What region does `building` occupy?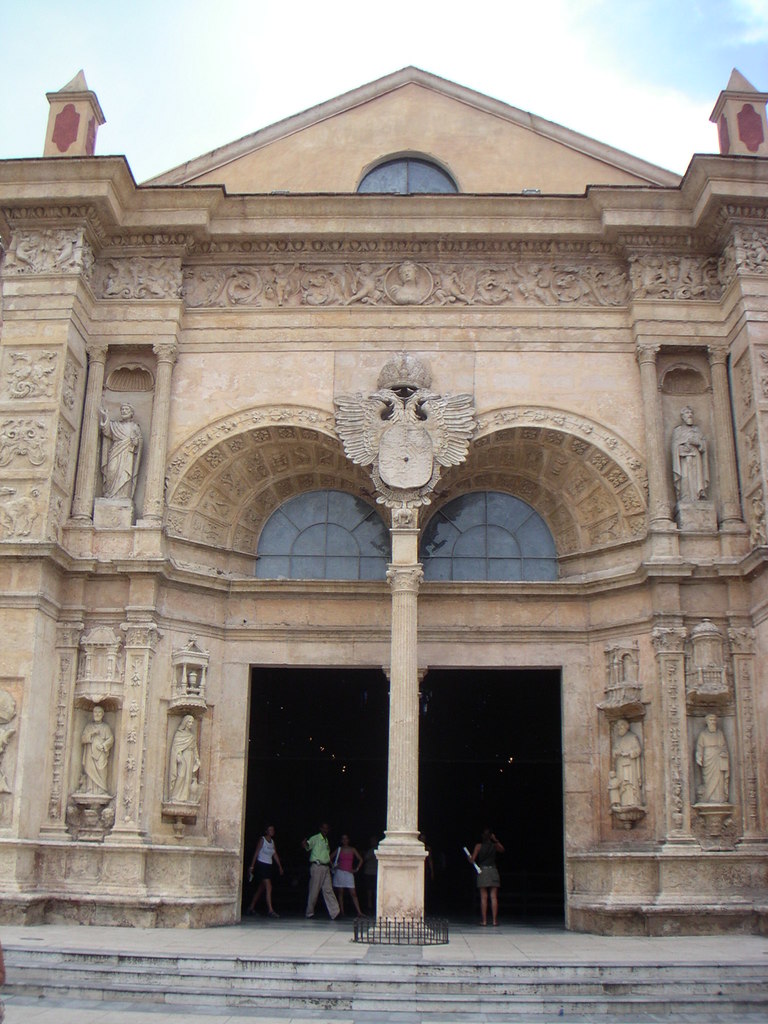
0,66,767,1023.
